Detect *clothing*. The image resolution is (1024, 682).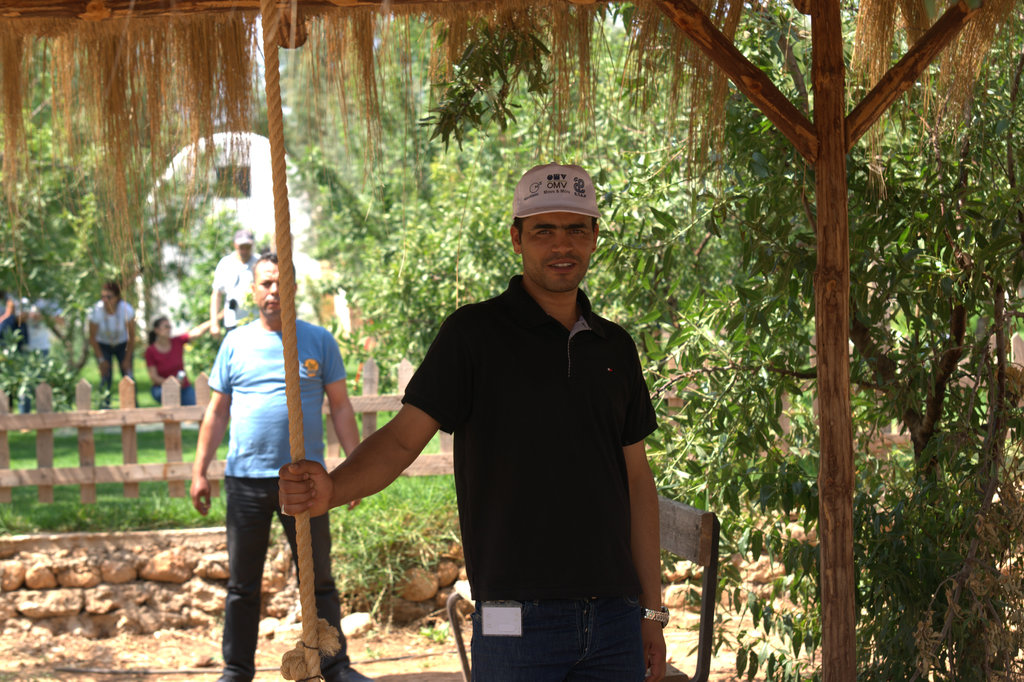
<region>207, 241, 267, 330</region>.
